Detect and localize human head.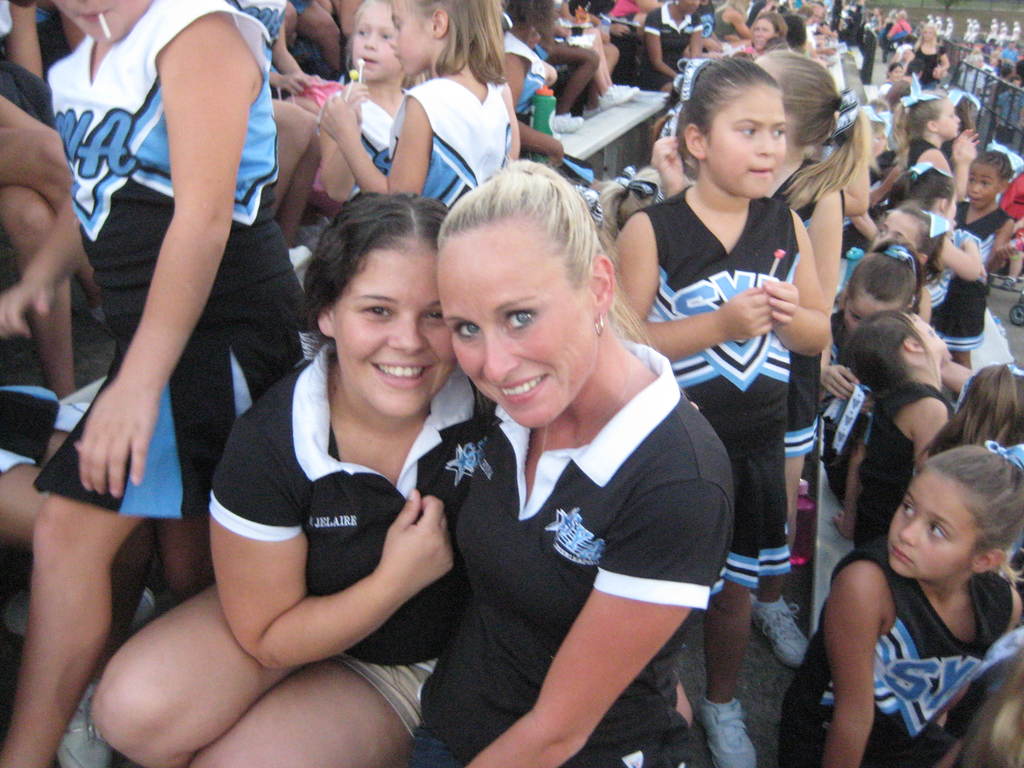
Localized at (392,0,493,75).
